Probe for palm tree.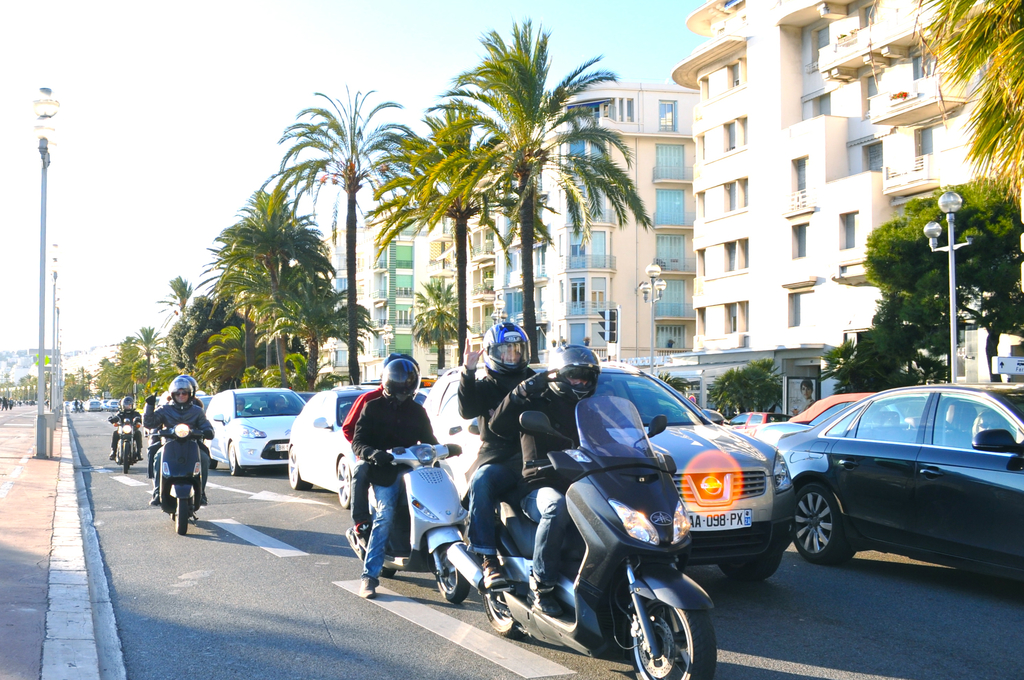
Probe result: locate(263, 268, 414, 400).
